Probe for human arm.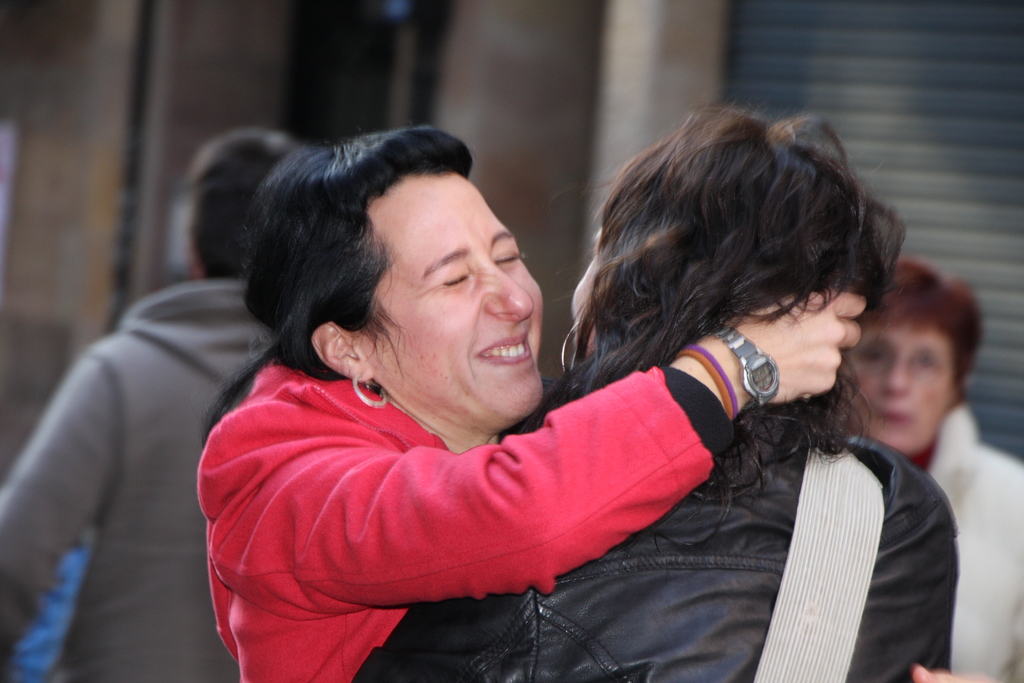
Probe result: (914, 663, 991, 682).
